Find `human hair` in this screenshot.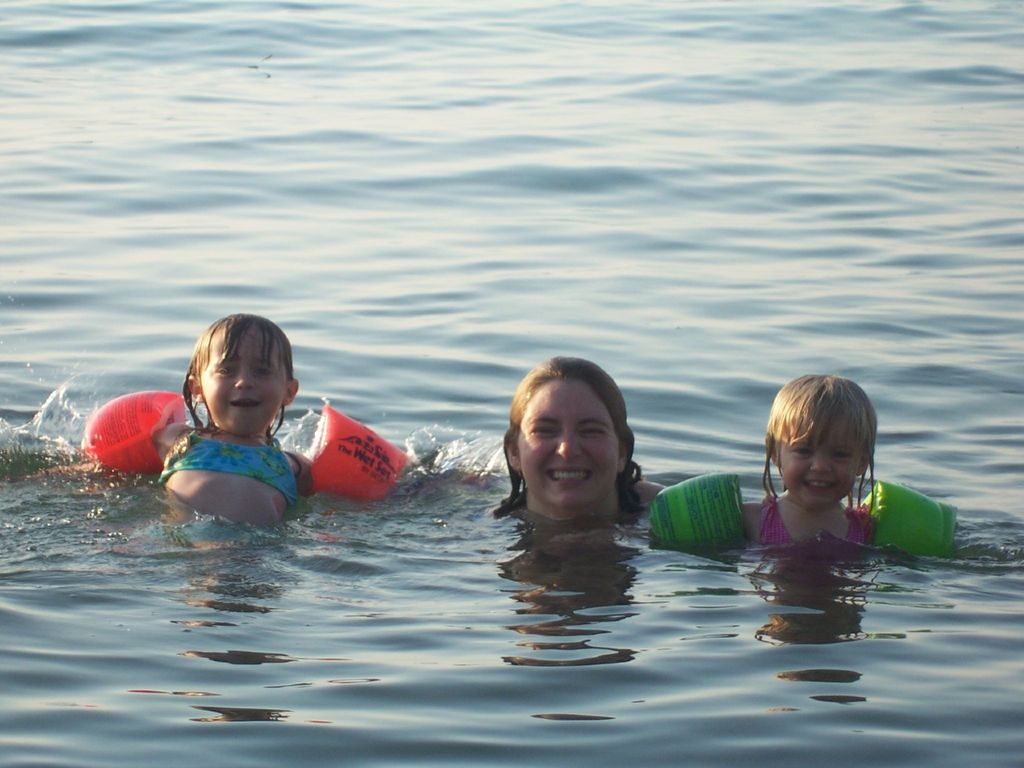
The bounding box for `human hair` is [179, 311, 282, 430].
